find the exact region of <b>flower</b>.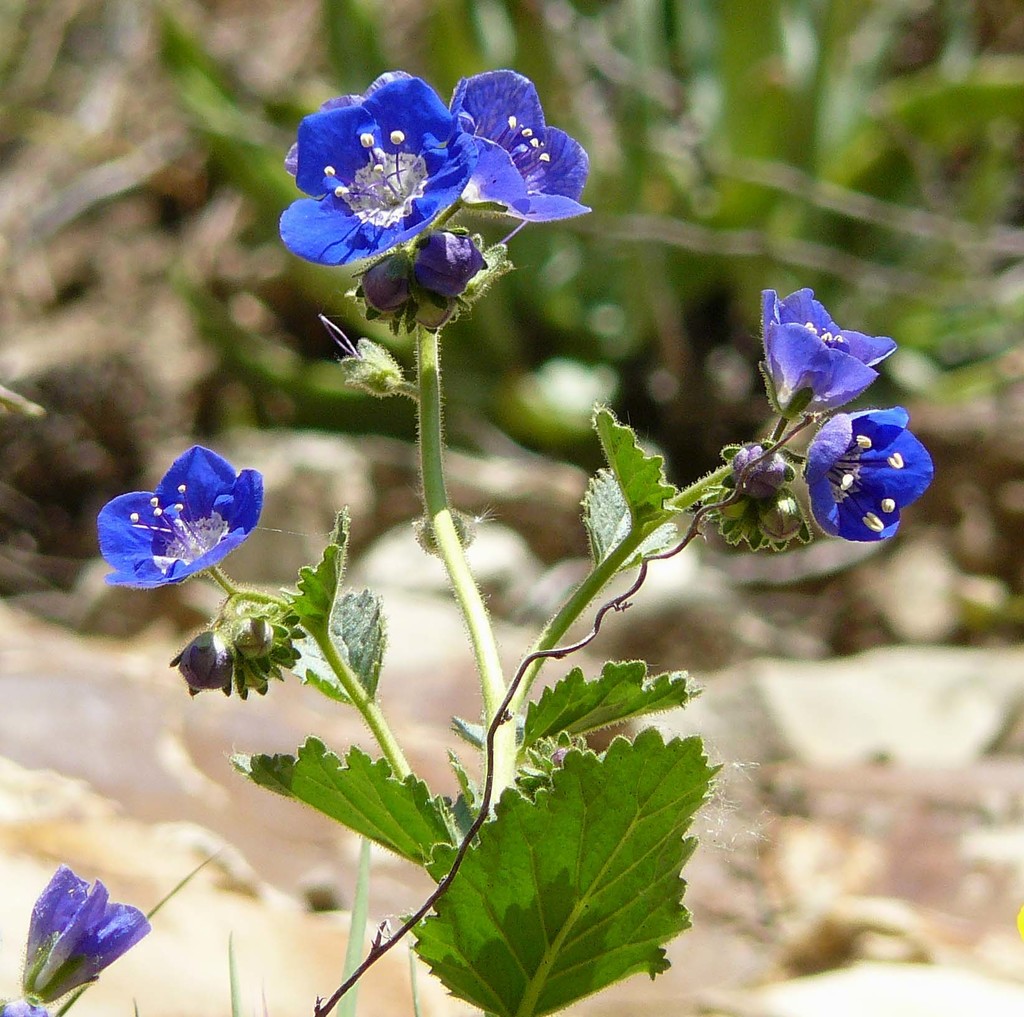
Exact region: (x1=797, y1=405, x2=936, y2=542).
